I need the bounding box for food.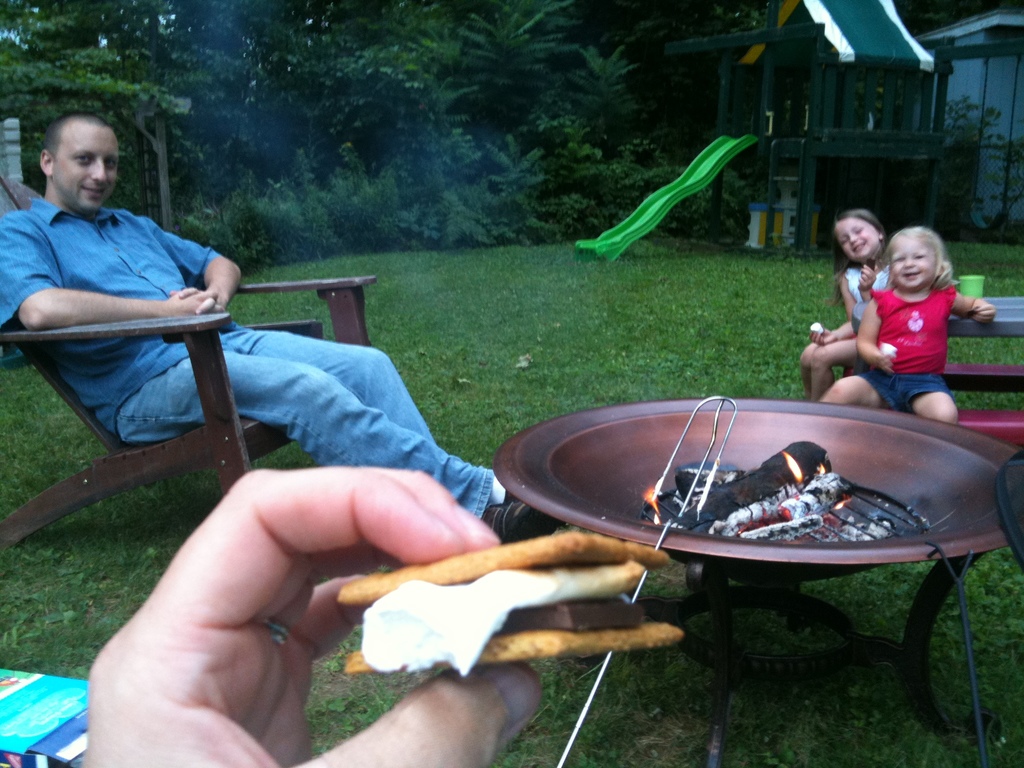
Here it is: crop(965, 303, 982, 319).
